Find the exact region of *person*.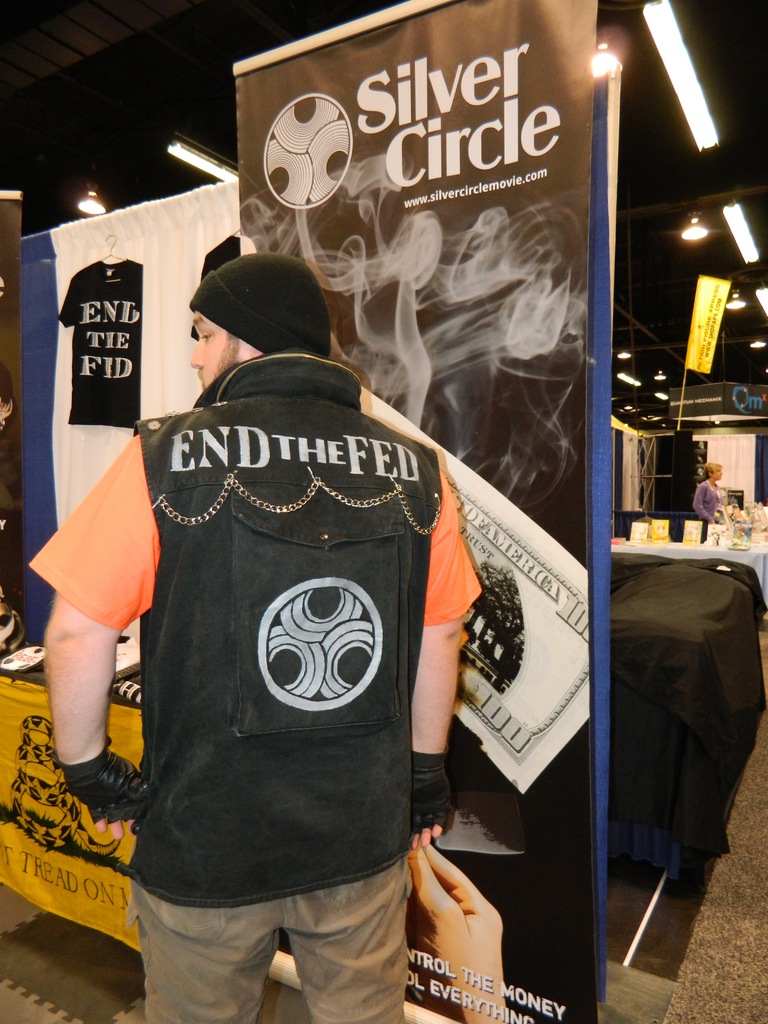
Exact region: region(692, 461, 728, 534).
